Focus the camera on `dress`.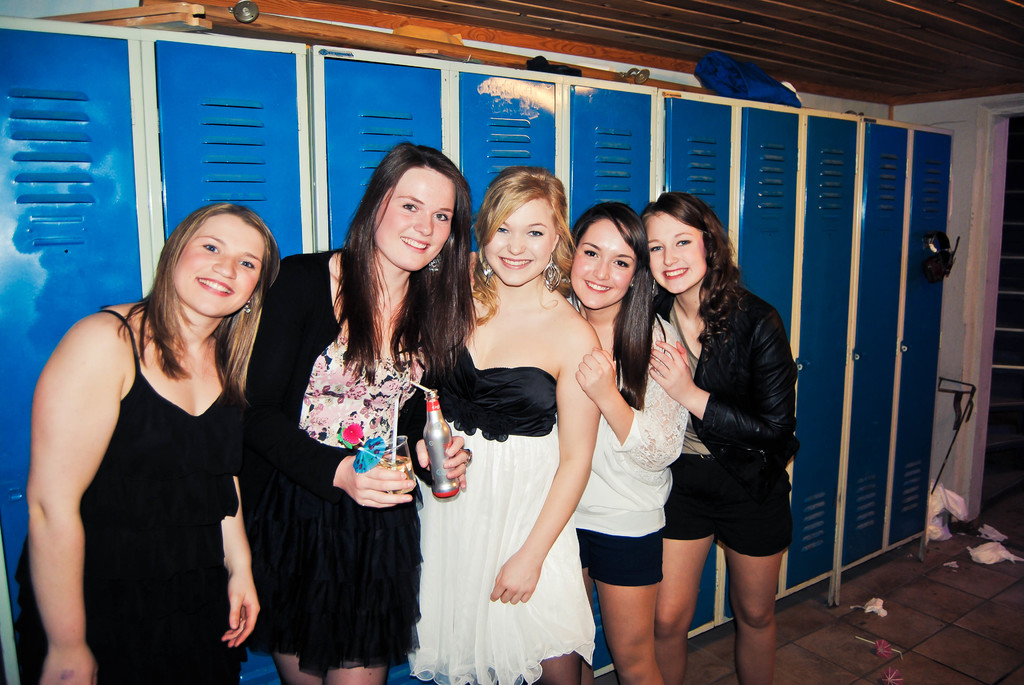
Focus region: x1=250, y1=251, x2=424, y2=676.
